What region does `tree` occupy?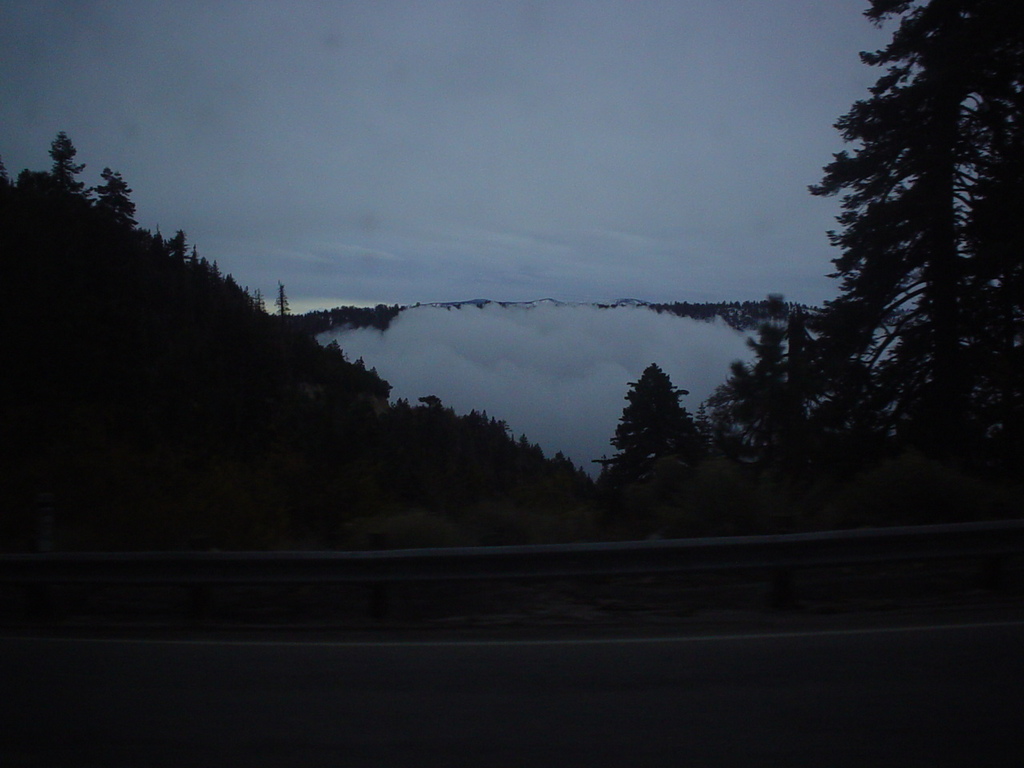
select_region(277, 282, 291, 318).
